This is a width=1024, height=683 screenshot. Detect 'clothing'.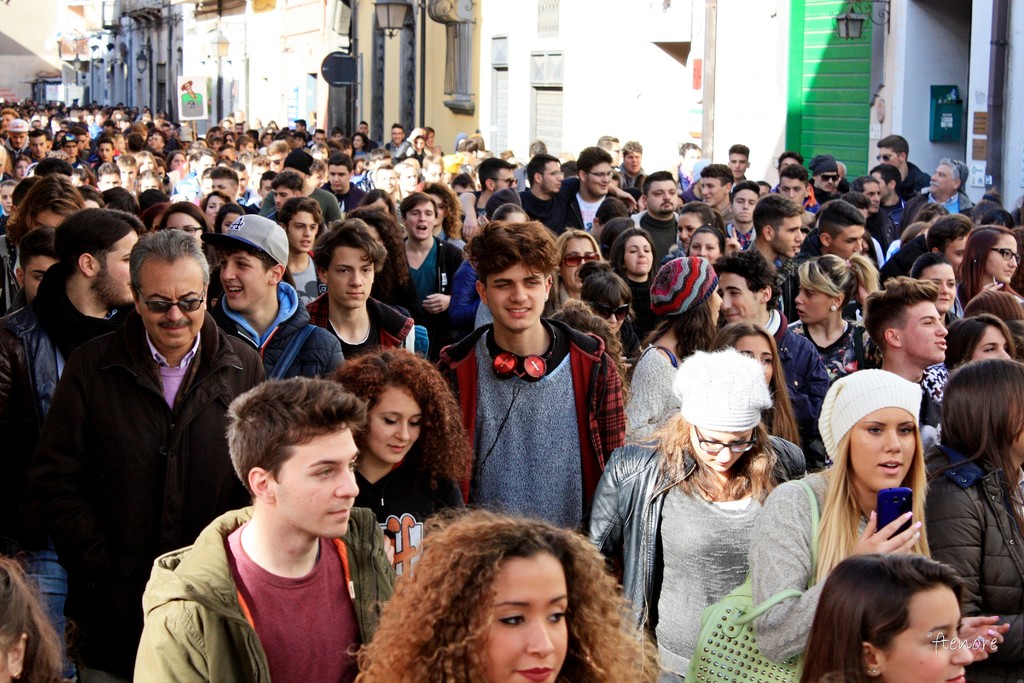
bbox=(307, 284, 433, 358).
